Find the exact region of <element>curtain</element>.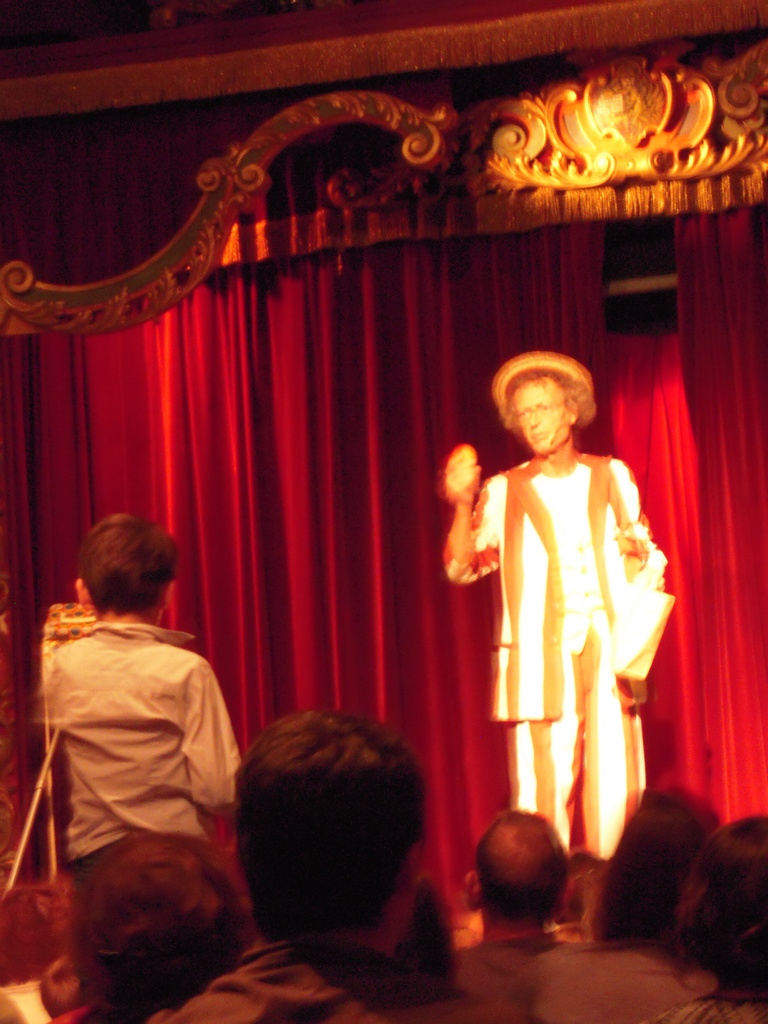
Exact region: <box>3,72,767,916</box>.
